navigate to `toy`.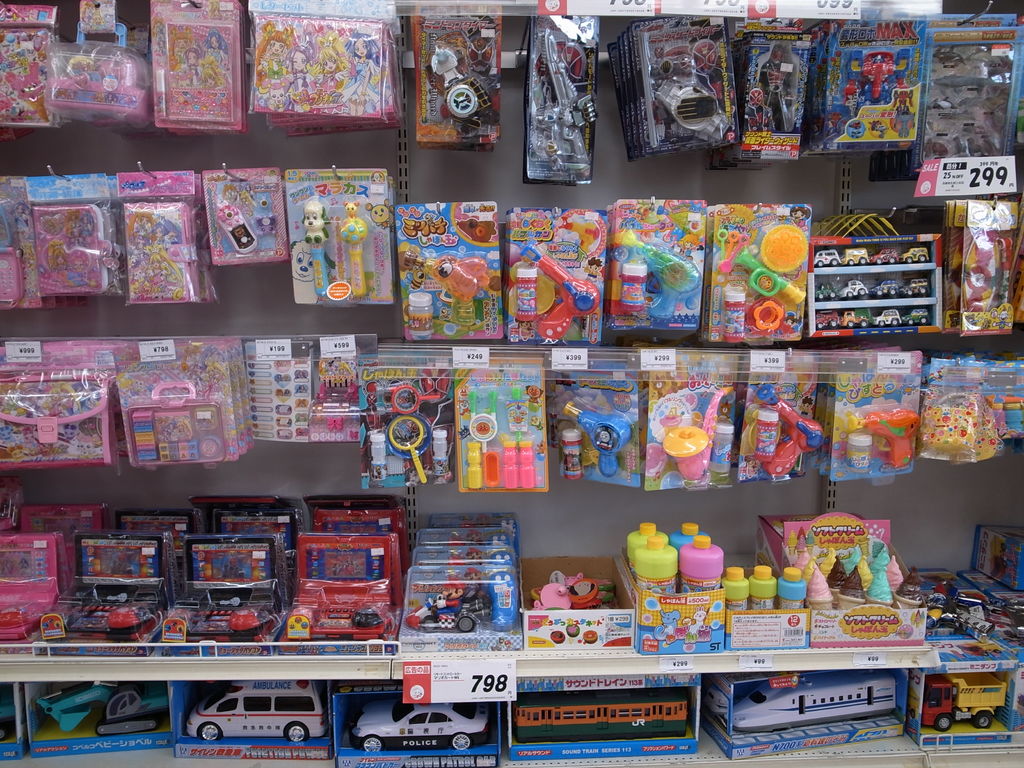
Navigation target: [x1=520, y1=239, x2=602, y2=340].
